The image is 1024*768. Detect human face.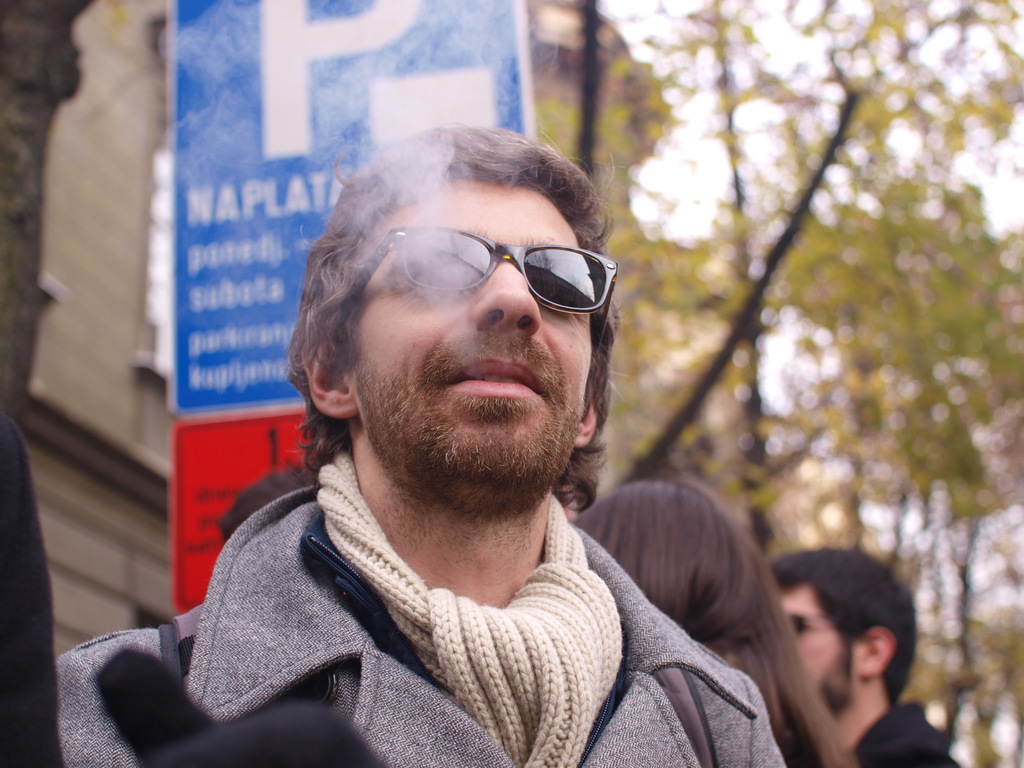
Detection: [x1=787, y1=584, x2=852, y2=714].
